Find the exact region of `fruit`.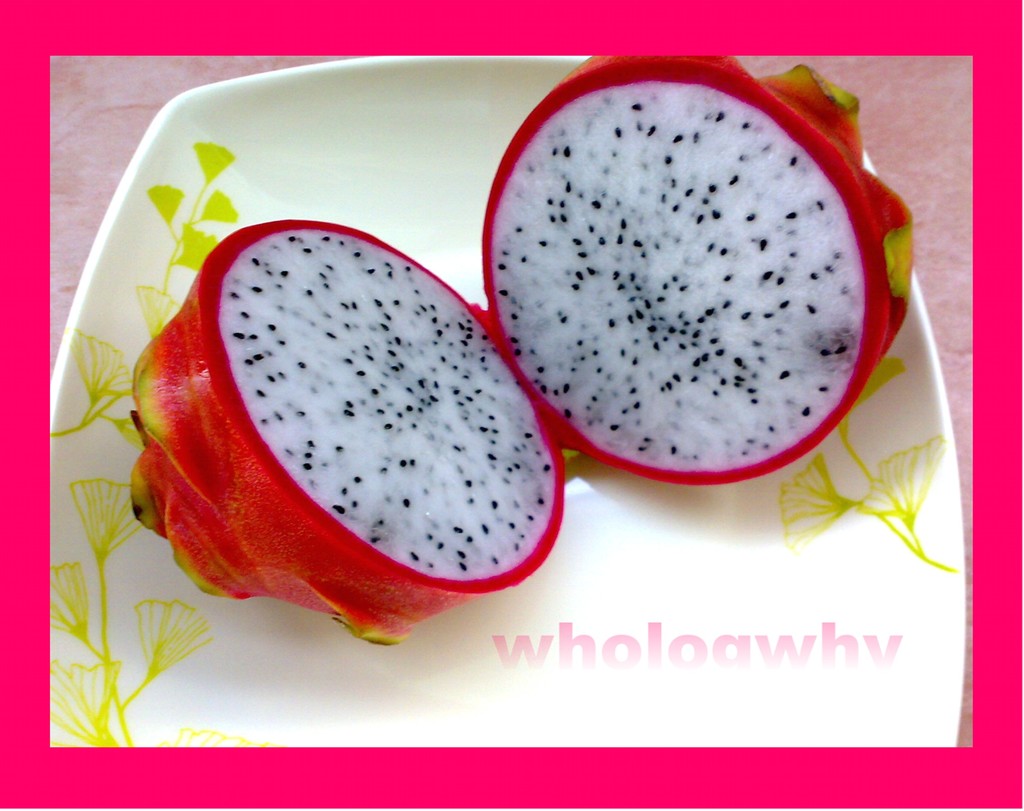
Exact region: box(481, 45, 916, 486).
